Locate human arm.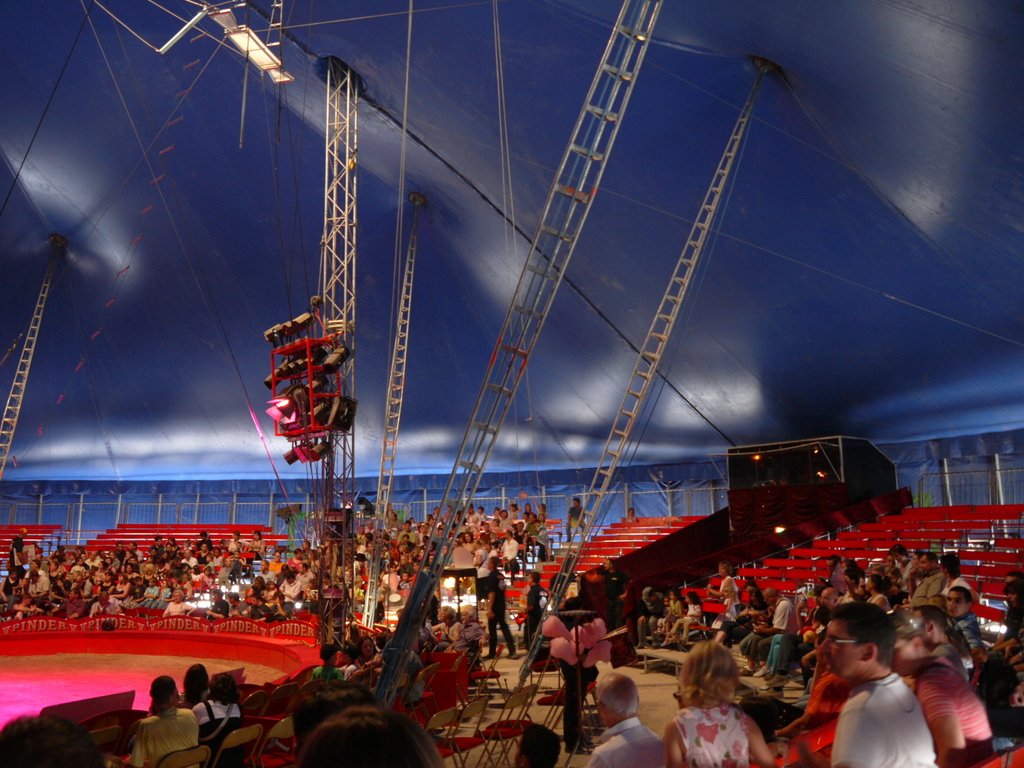
Bounding box: crop(243, 536, 250, 550).
